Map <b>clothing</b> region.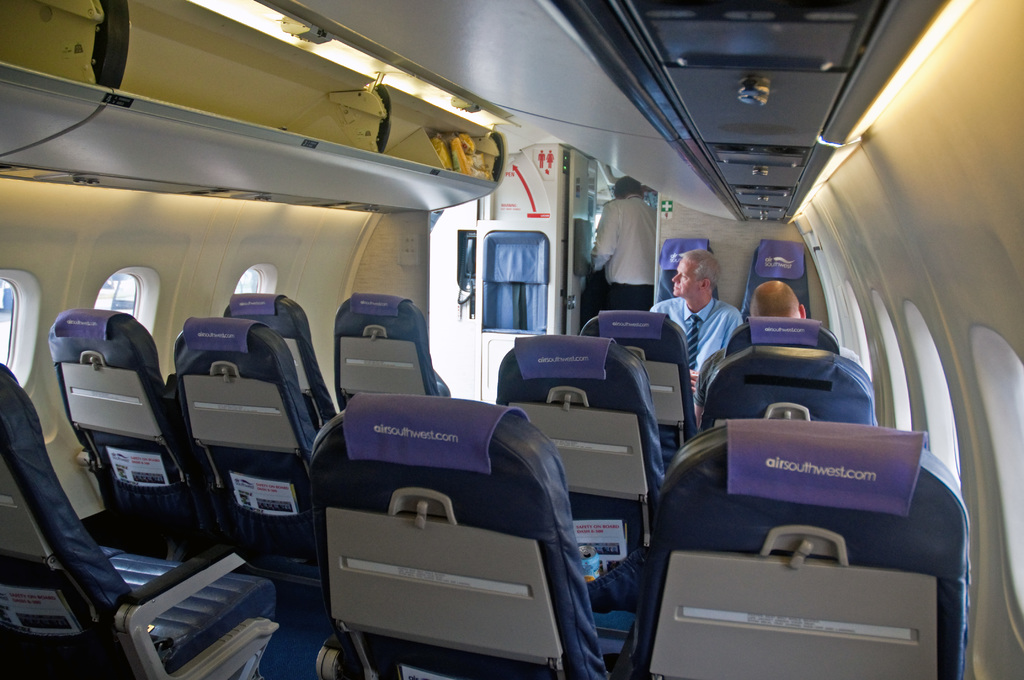
Mapped to <bbox>701, 327, 739, 414</bbox>.
